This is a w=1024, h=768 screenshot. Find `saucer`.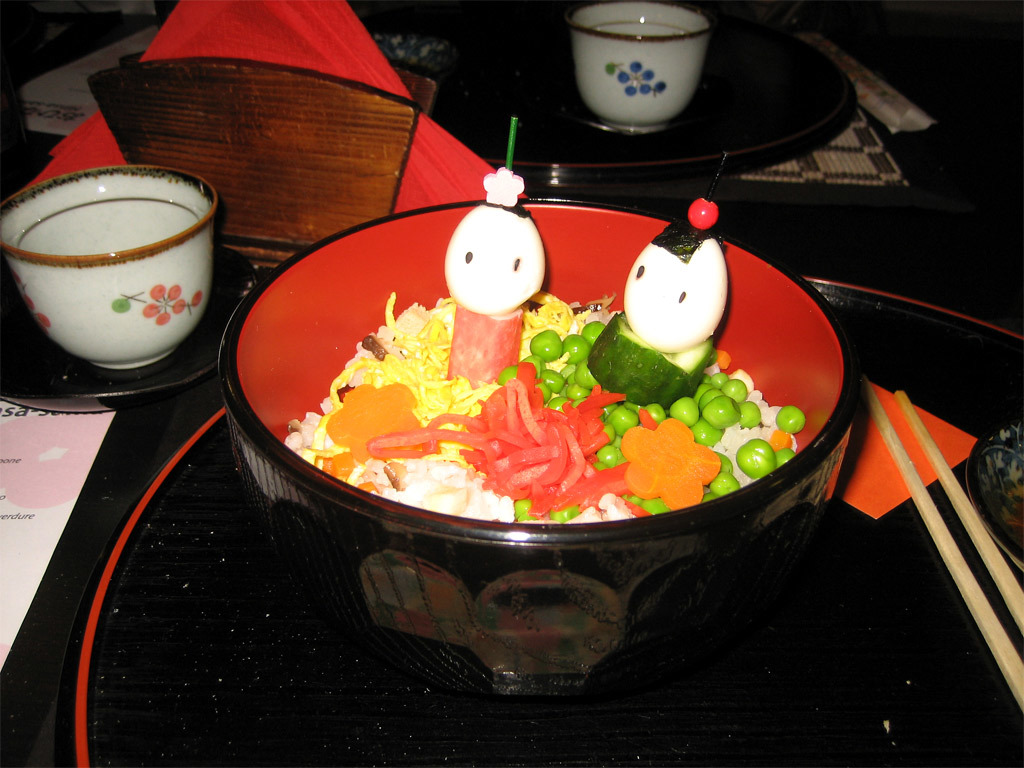
Bounding box: <box>0,244,261,409</box>.
